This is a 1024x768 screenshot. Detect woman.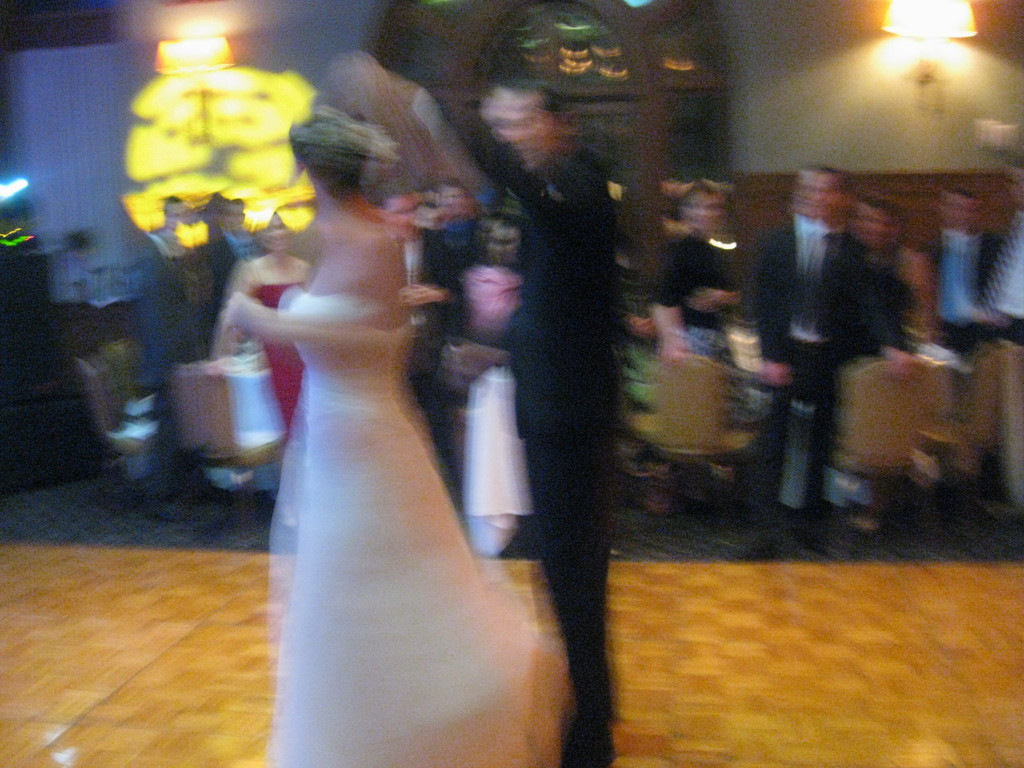
bbox=(436, 214, 541, 554).
